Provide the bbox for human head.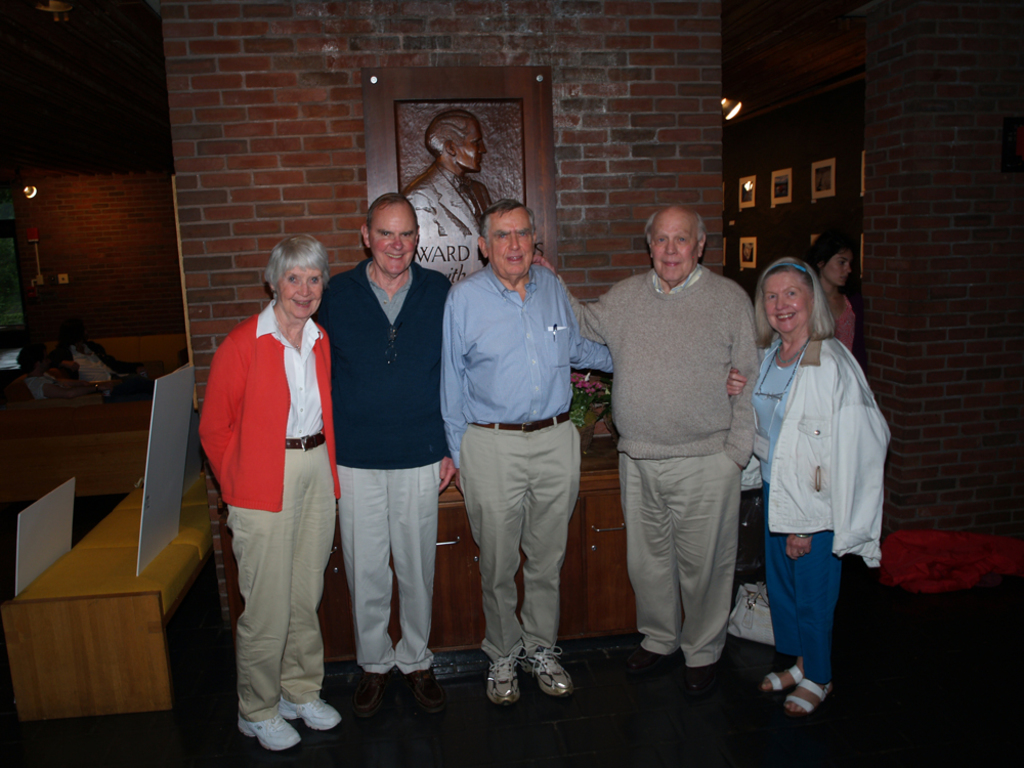
[758,257,819,344].
